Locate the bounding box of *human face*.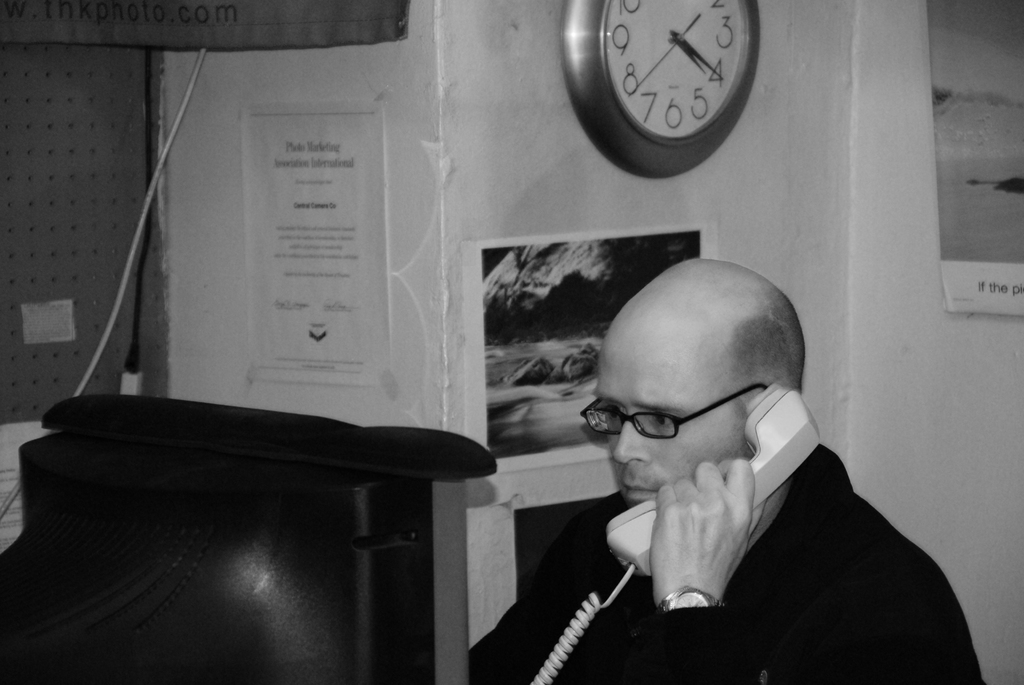
Bounding box: left=593, top=326, right=746, bottom=500.
